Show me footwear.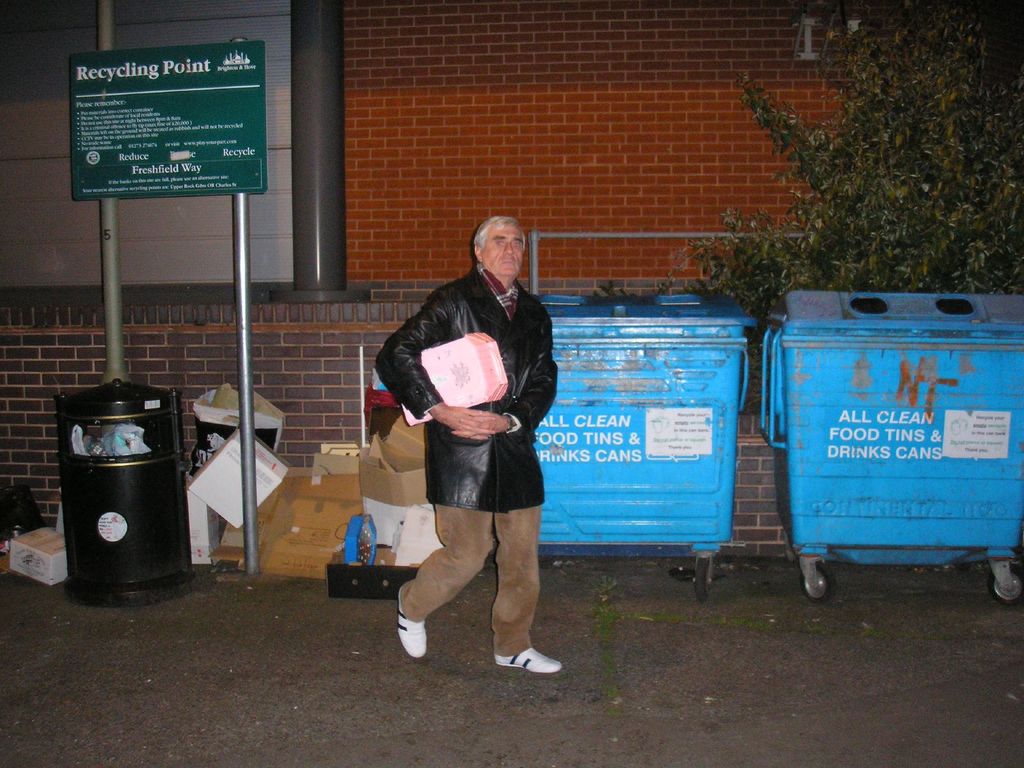
footwear is here: [398,586,430,656].
